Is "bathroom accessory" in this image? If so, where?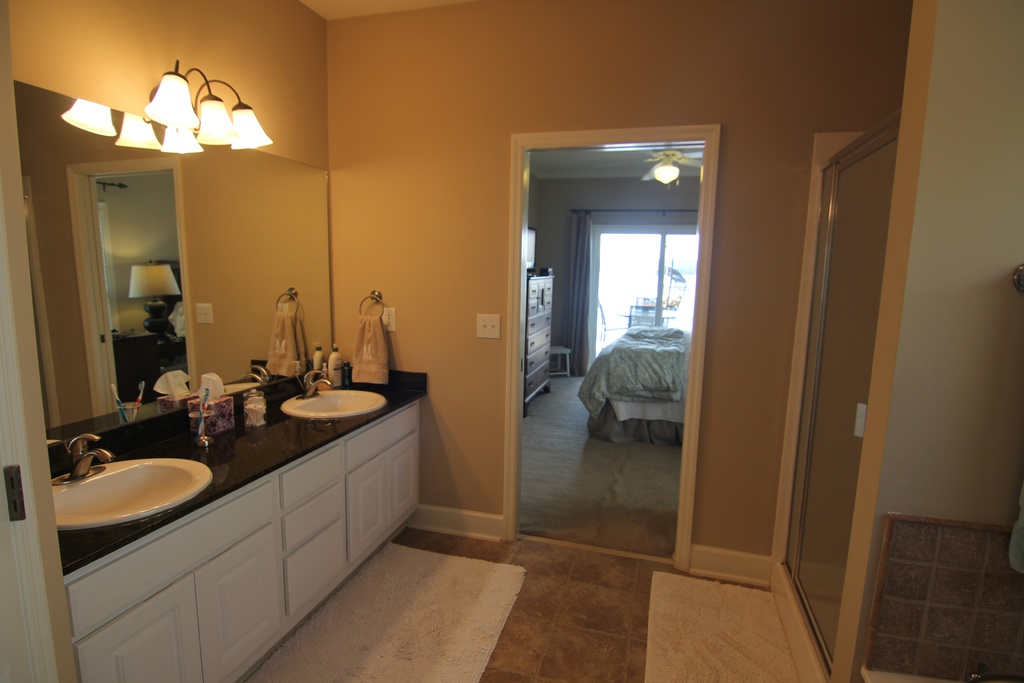
Yes, at BBox(51, 446, 225, 534).
